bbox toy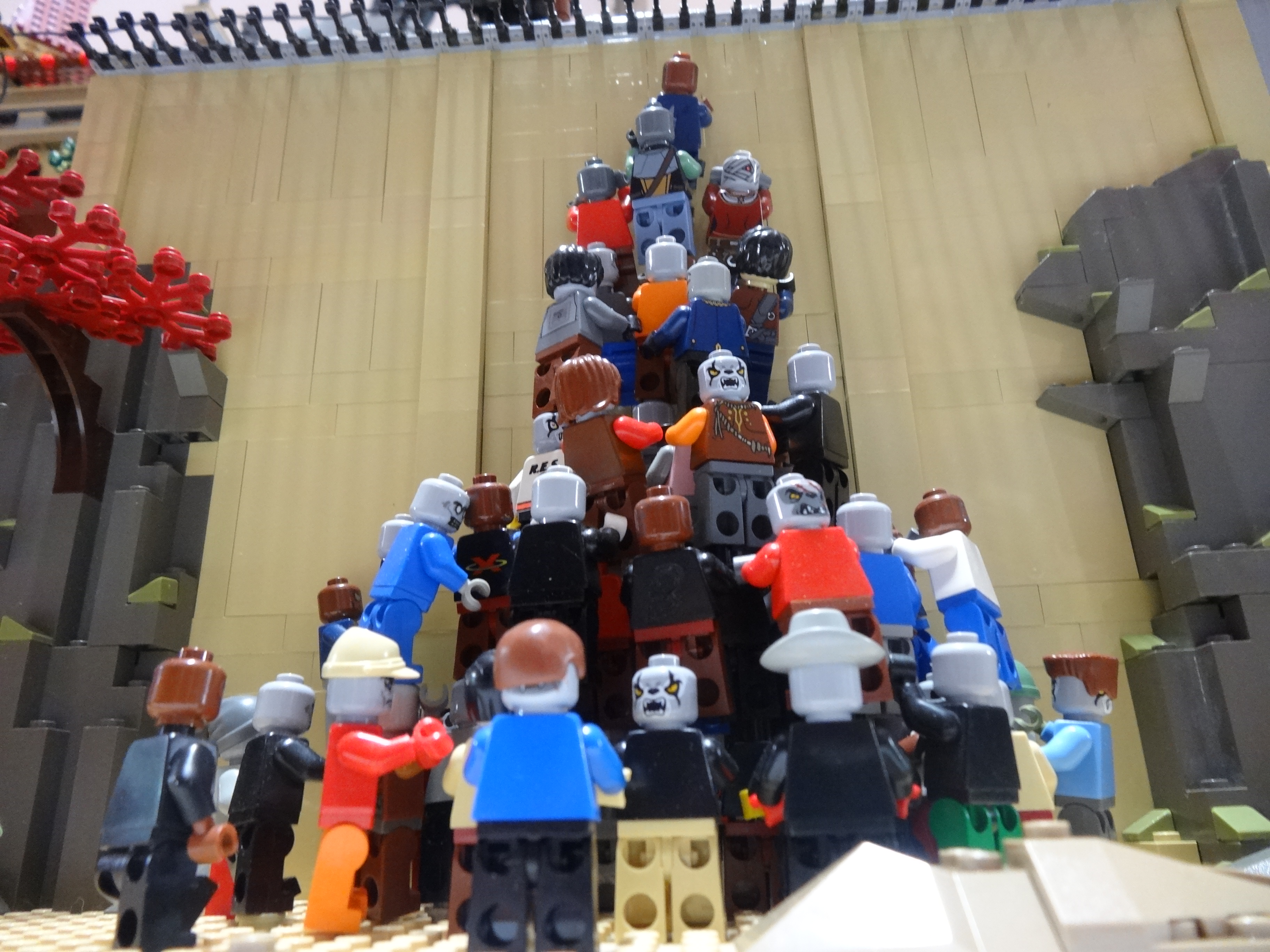
(x1=178, y1=161, x2=219, y2=227)
